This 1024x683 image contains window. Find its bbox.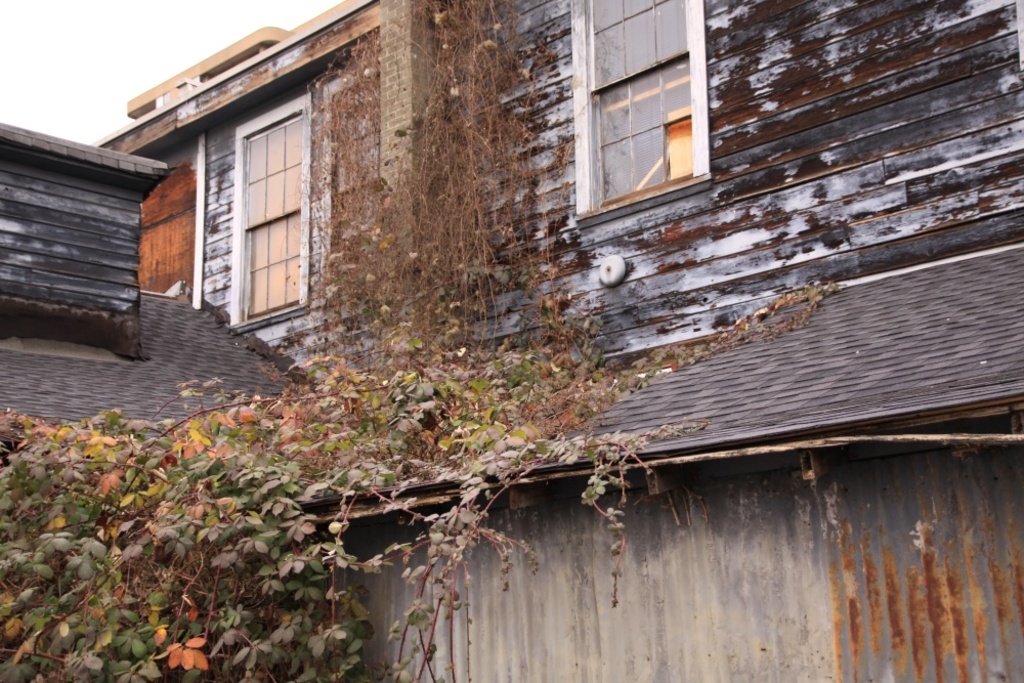
{"x1": 233, "y1": 94, "x2": 305, "y2": 326}.
